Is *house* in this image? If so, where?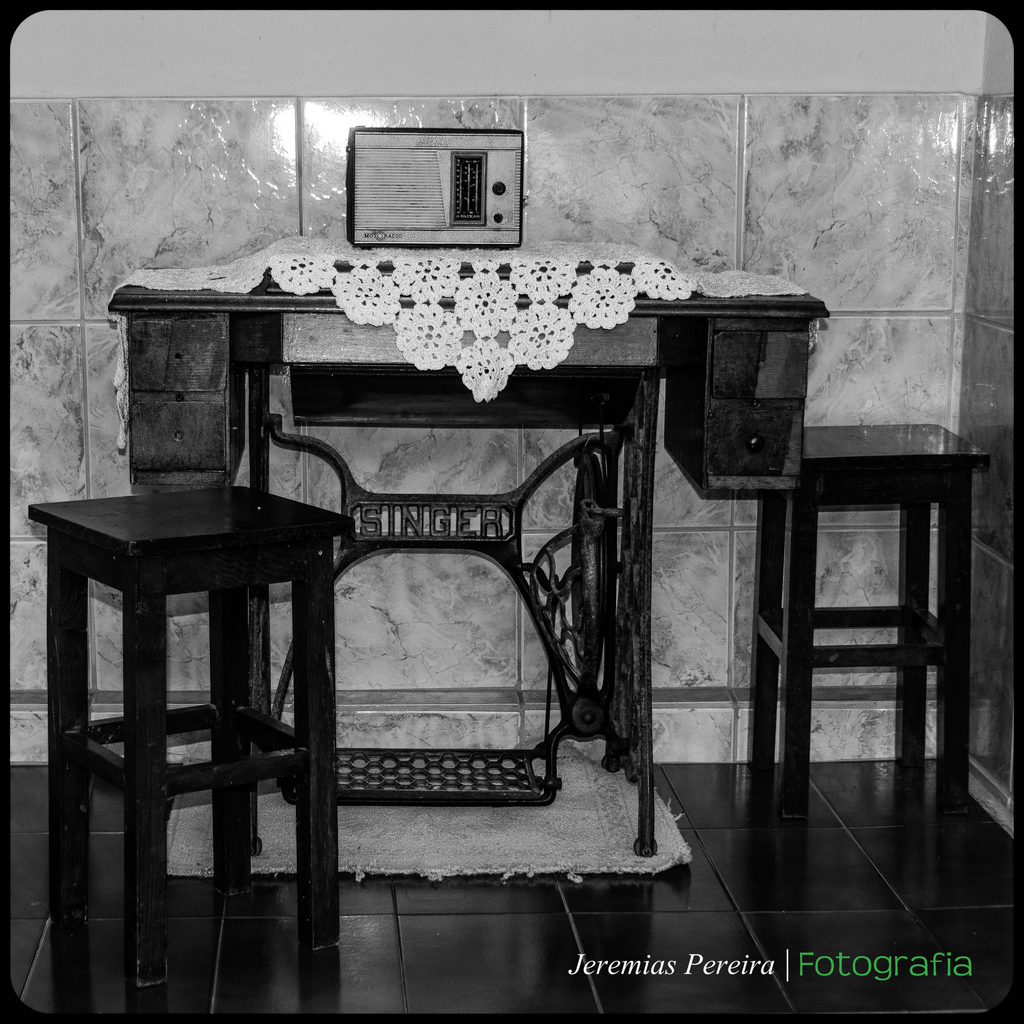
Yes, at 11 16 1015 1015.
